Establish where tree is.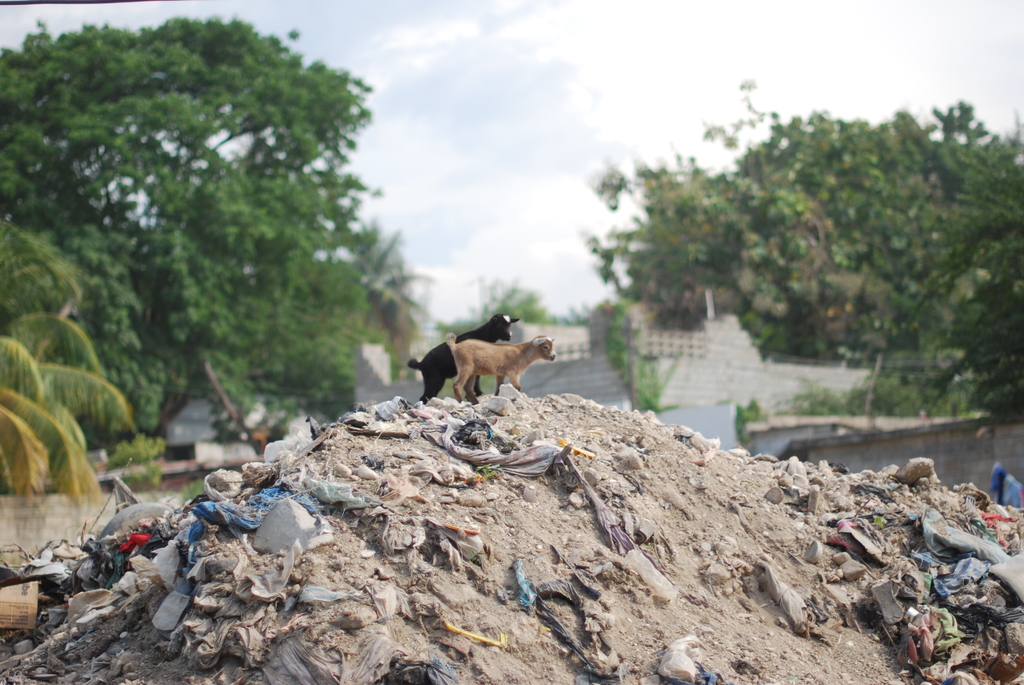
Established at [left=428, top=277, right=550, bottom=395].
